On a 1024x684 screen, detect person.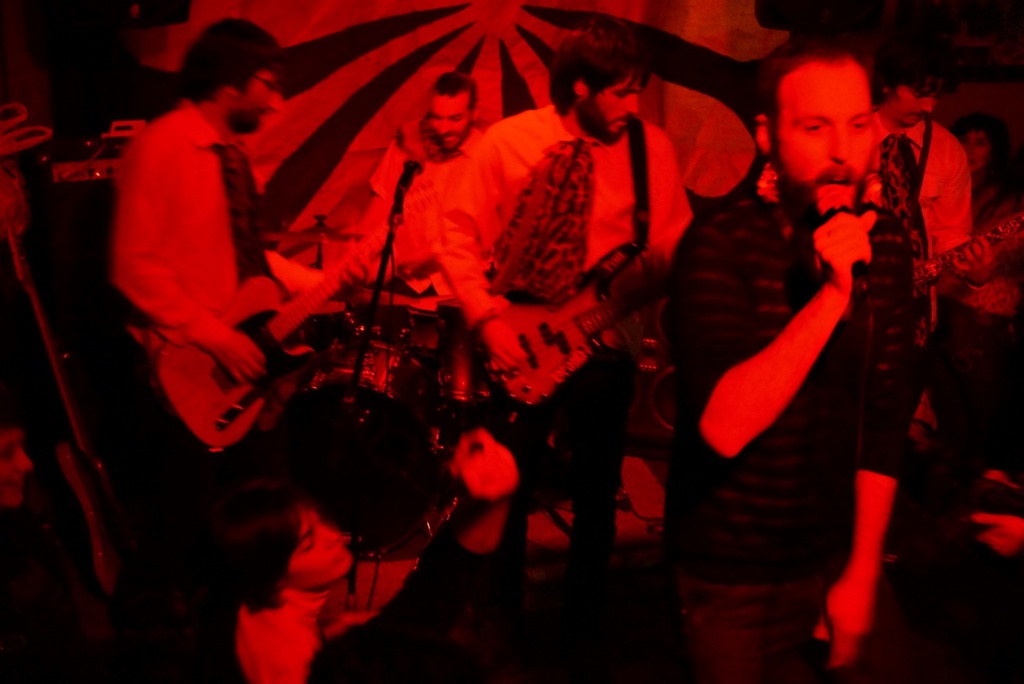
left=867, top=16, right=1004, bottom=330.
